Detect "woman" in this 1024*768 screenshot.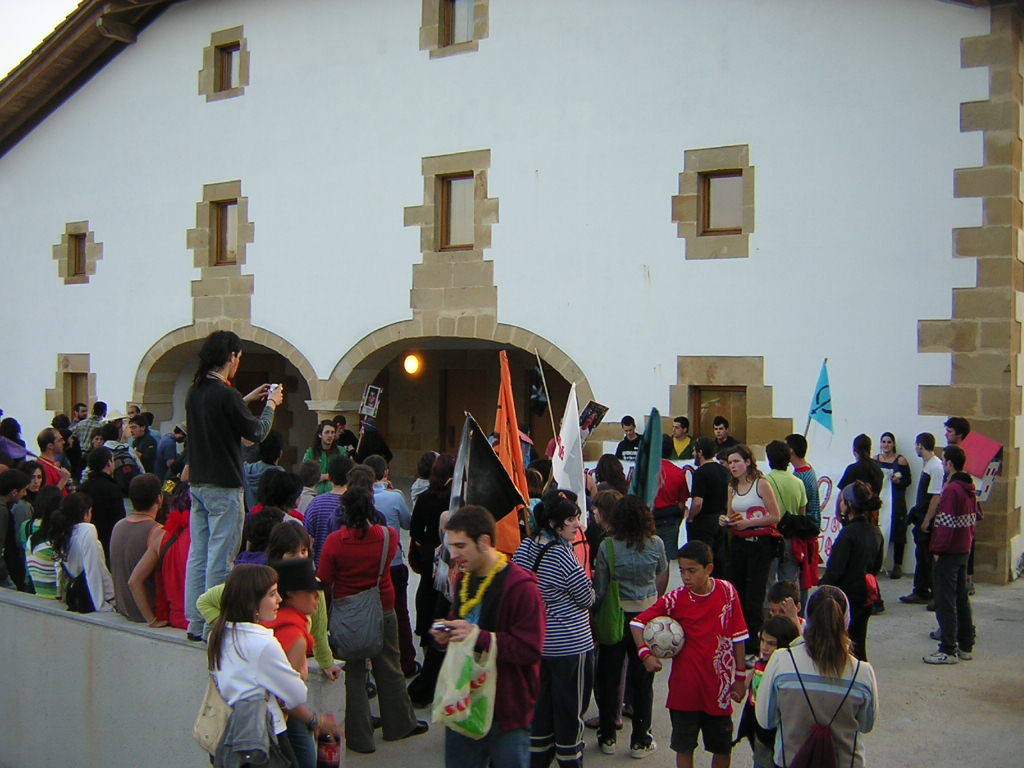
Detection: l=511, t=494, r=598, b=767.
